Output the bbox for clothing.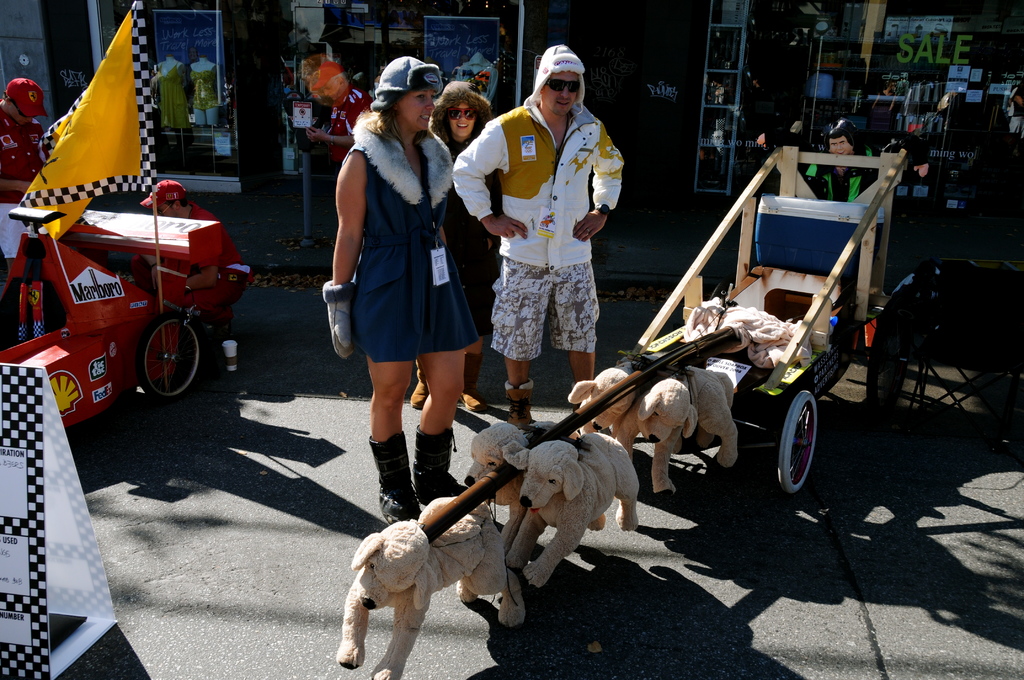
795,152,884,205.
